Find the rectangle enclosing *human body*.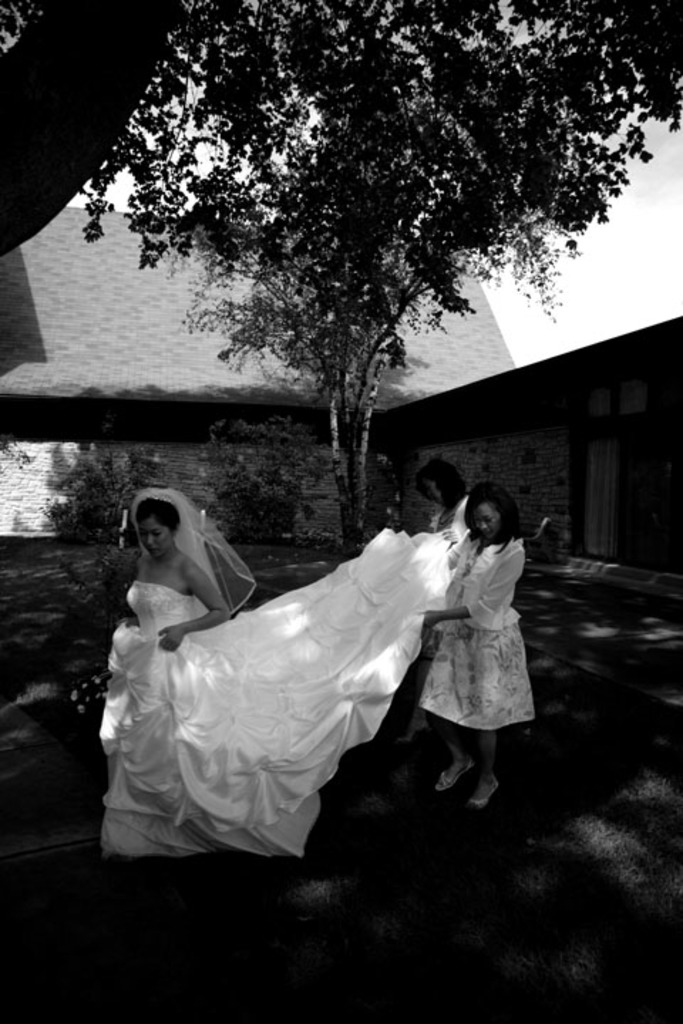
select_region(92, 481, 521, 841).
